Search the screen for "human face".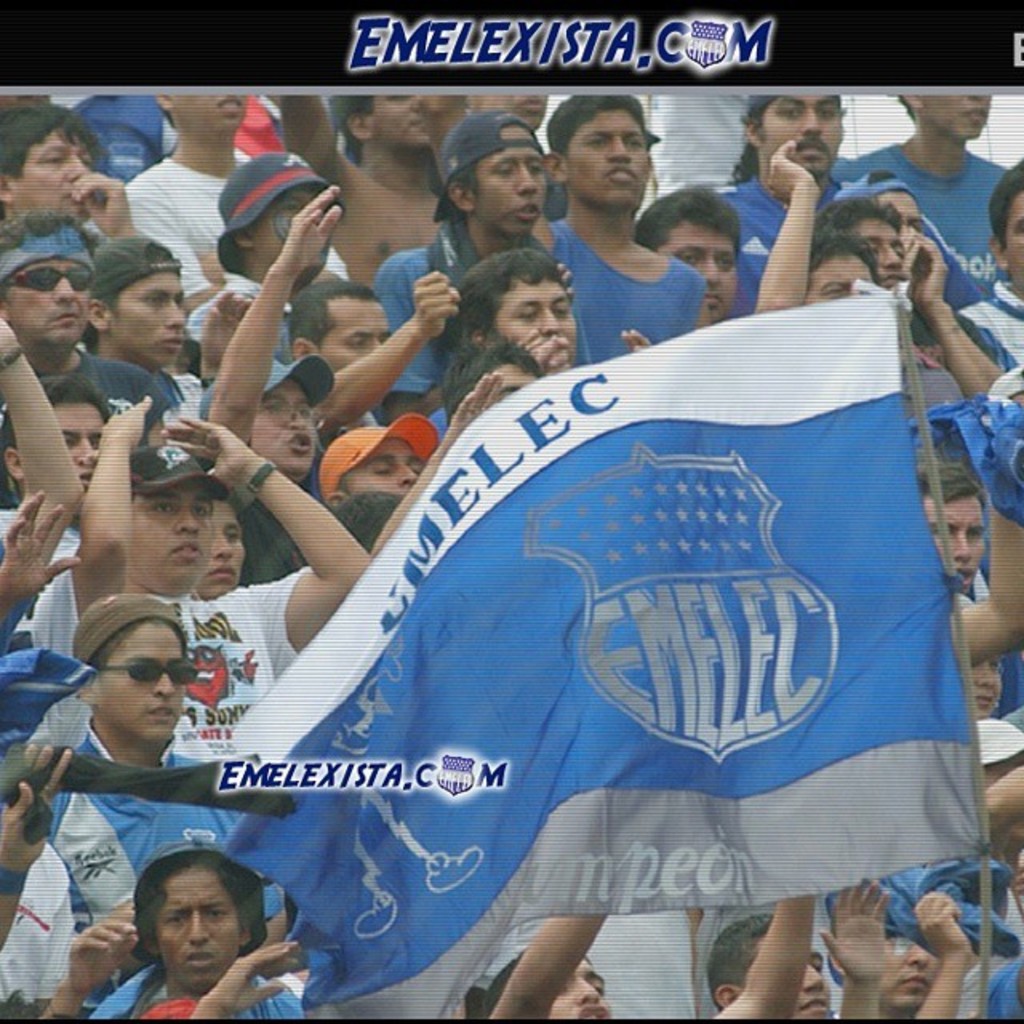
Found at box=[488, 275, 581, 378].
